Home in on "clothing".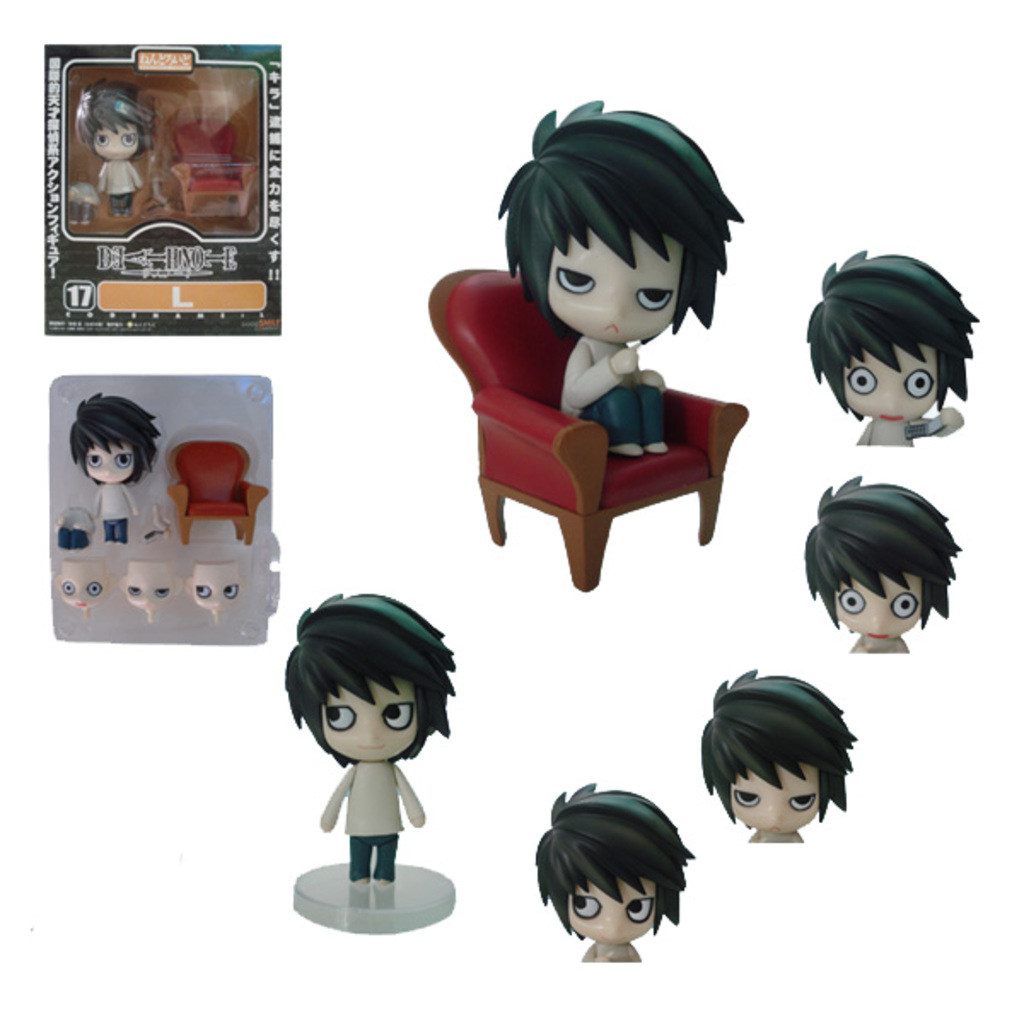
Homed in at crop(94, 157, 138, 212).
